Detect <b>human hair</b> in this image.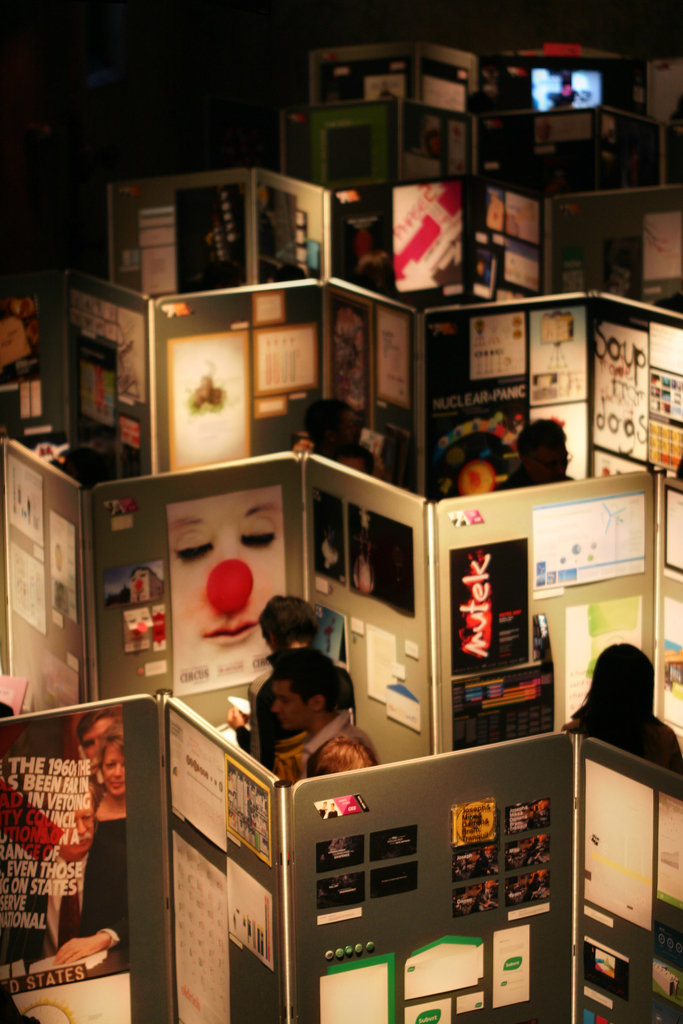
Detection: 86/718/119/781.
